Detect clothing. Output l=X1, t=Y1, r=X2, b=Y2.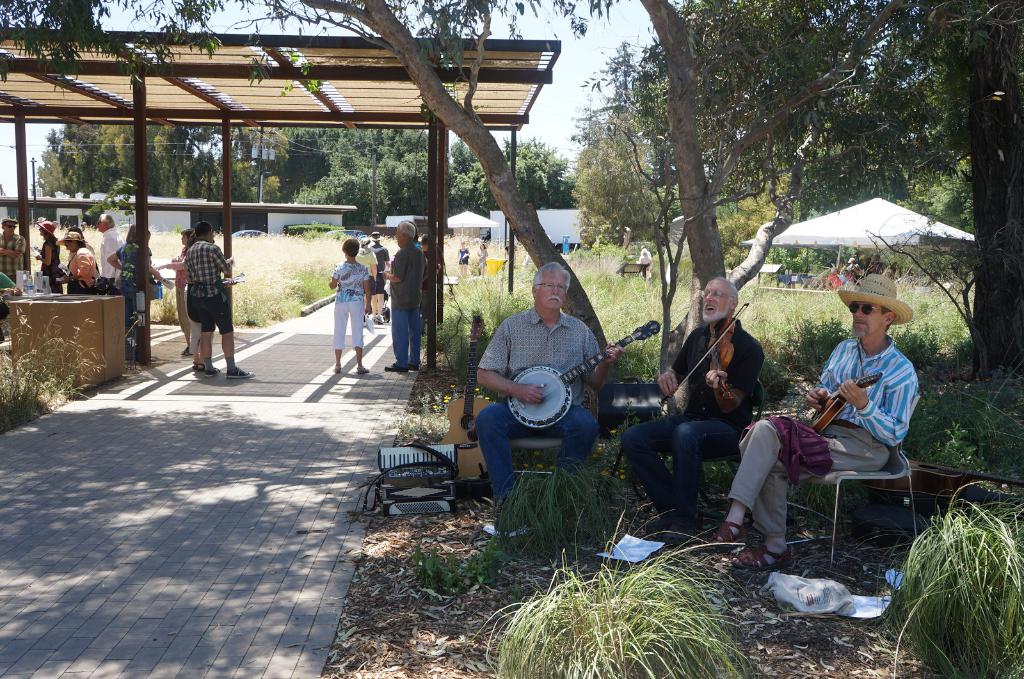
l=388, t=245, r=426, b=364.
